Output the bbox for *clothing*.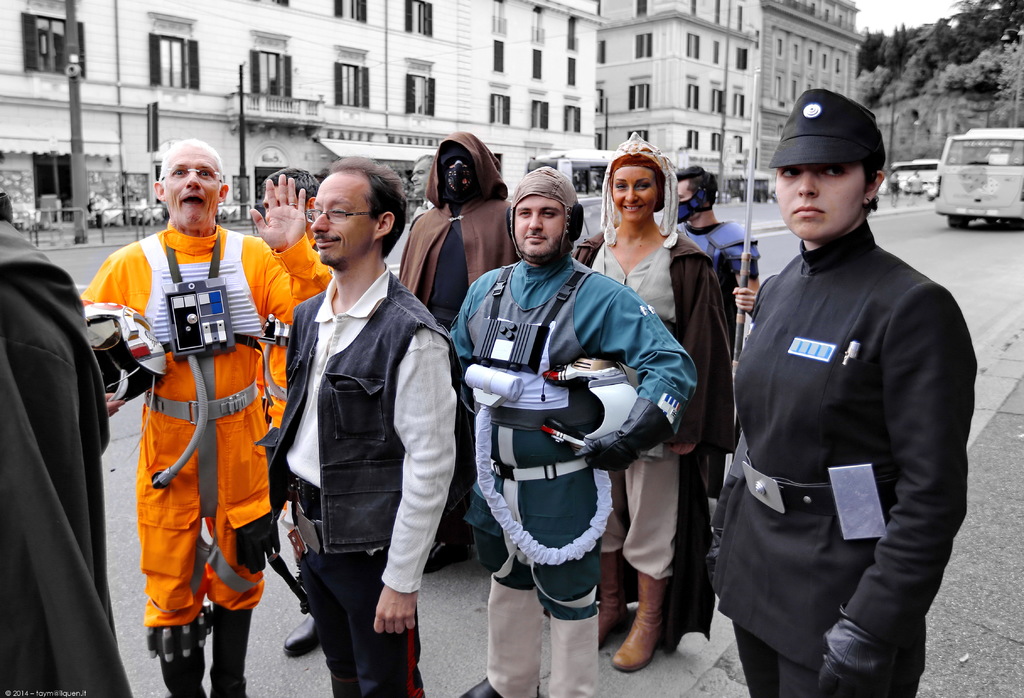
l=397, t=133, r=518, b=533.
